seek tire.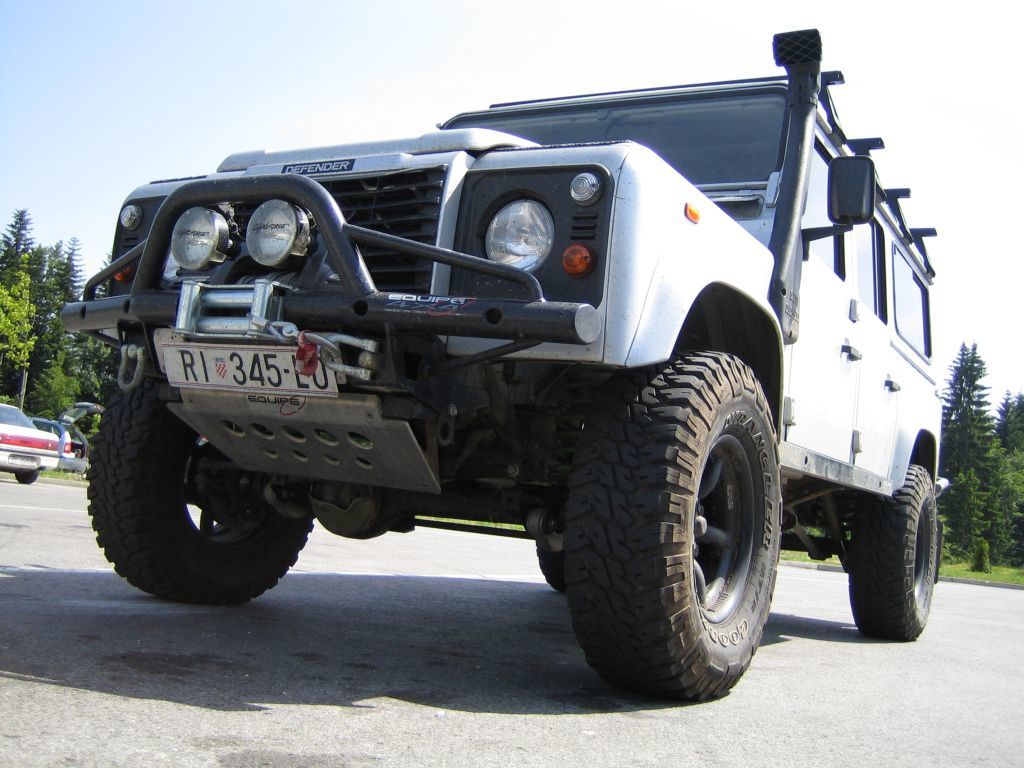
x1=536 y1=535 x2=554 y2=589.
